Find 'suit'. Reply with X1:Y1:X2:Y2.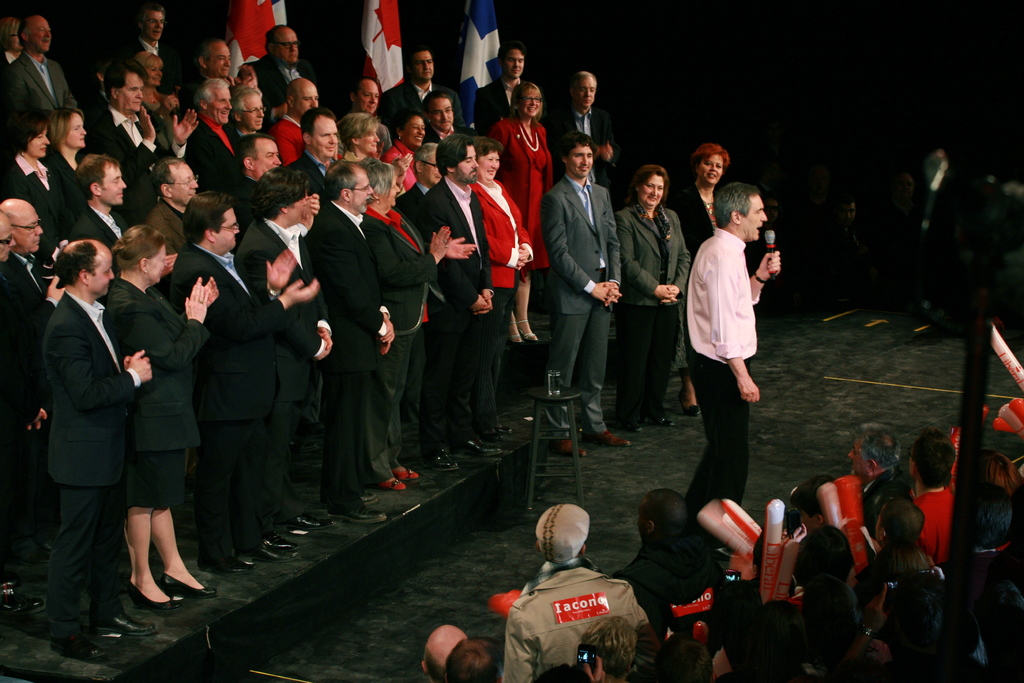
413:175:494:452.
